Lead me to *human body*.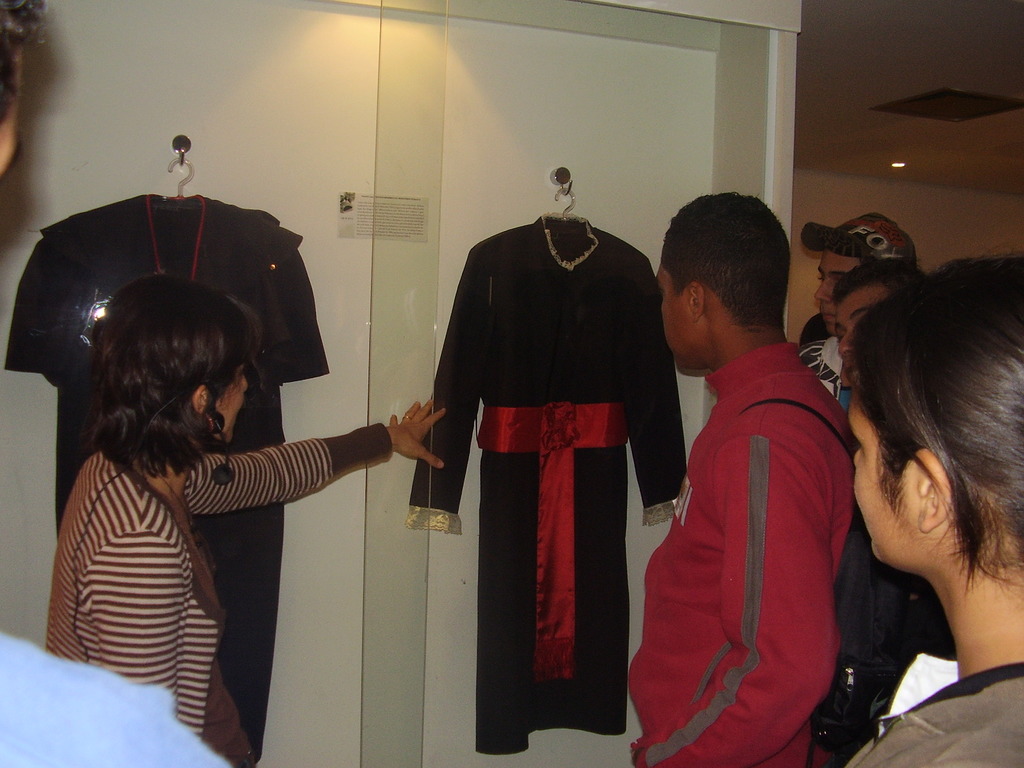
Lead to crop(799, 333, 844, 402).
